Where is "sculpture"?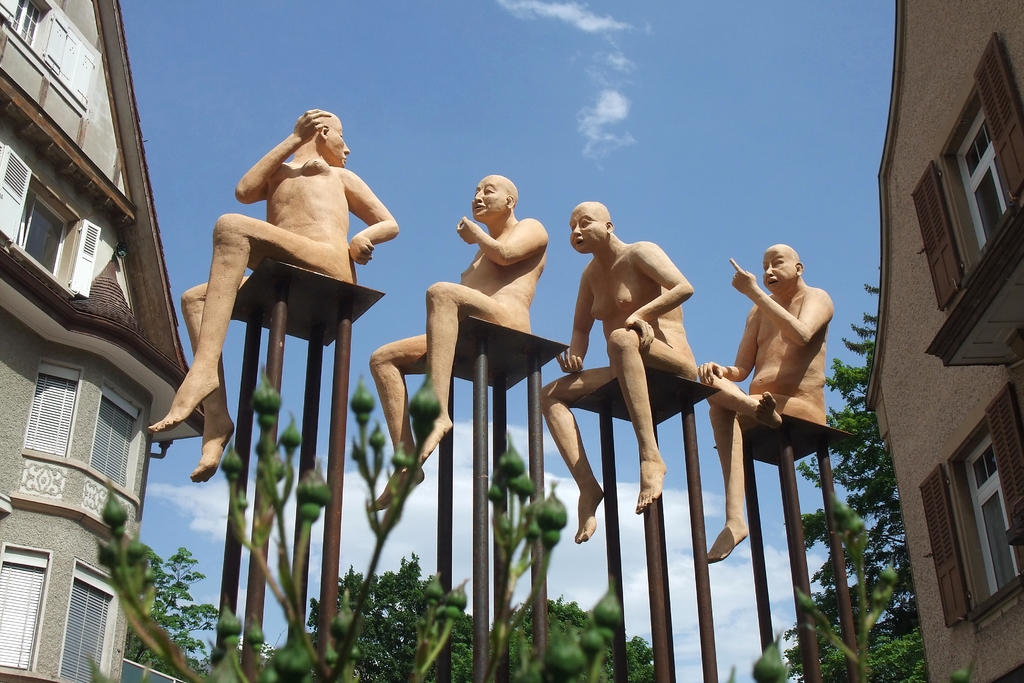
BBox(357, 175, 554, 518).
